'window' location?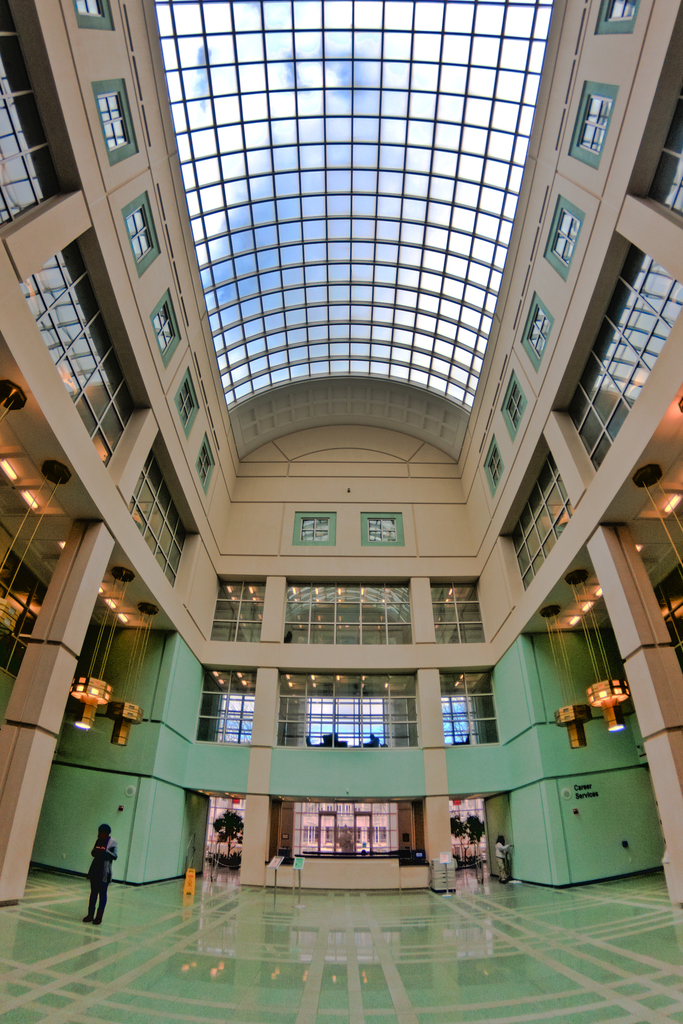
(72, 0, 104, 15)
